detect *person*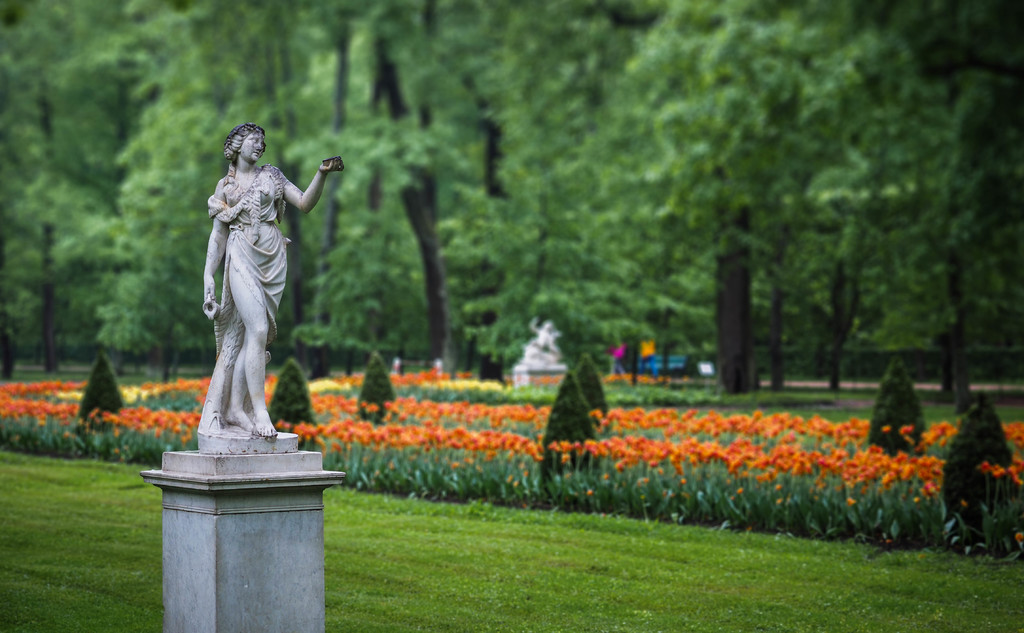
bbox(184, 101, 318, 461)
